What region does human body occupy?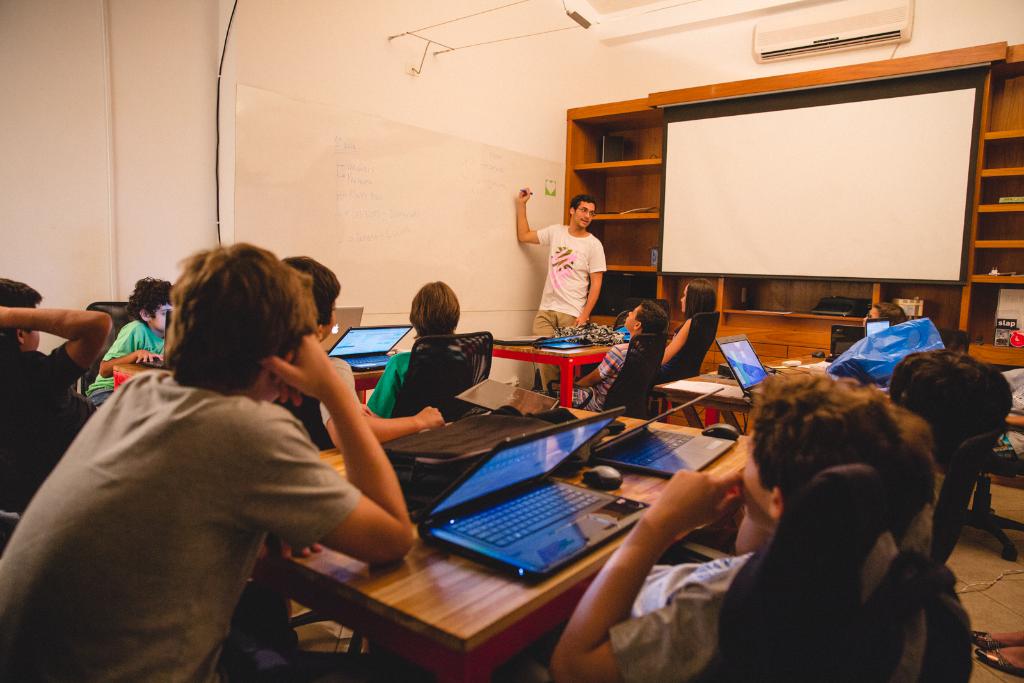
Rect(544, 187, 601, 339).
